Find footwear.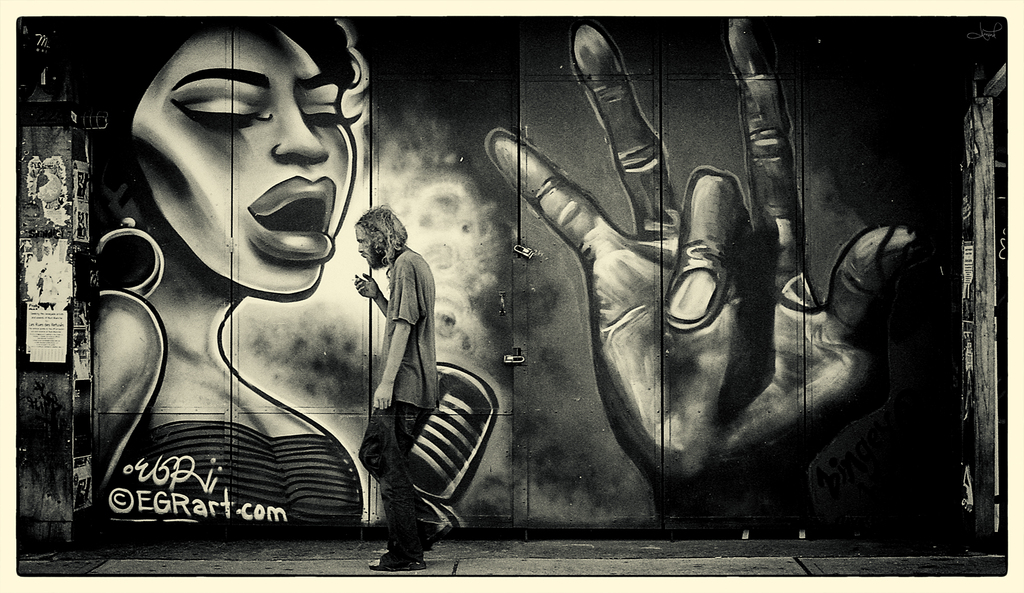
[x1=423, y1=522, x2=453, y2=551].
